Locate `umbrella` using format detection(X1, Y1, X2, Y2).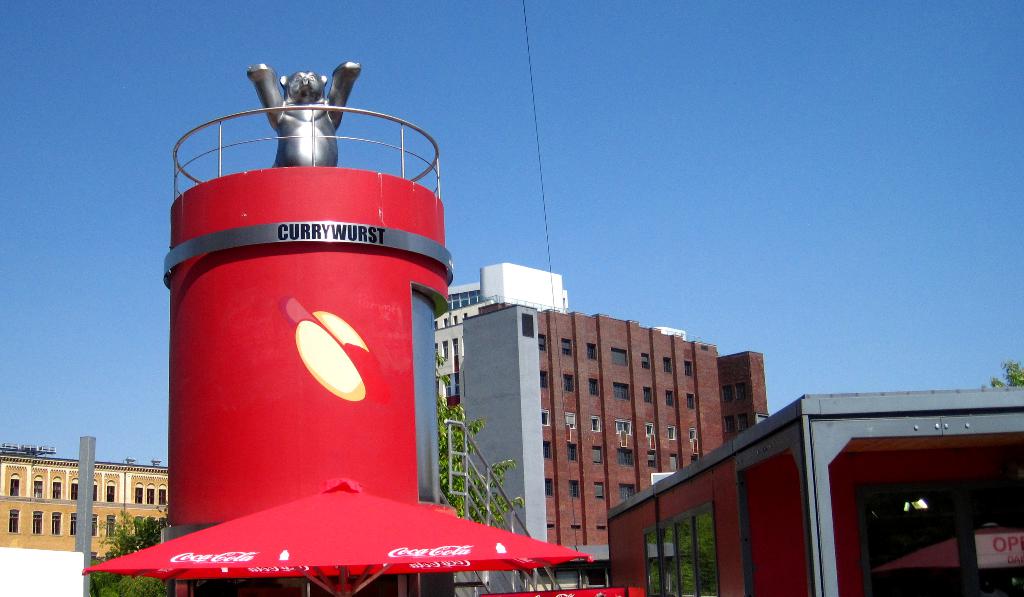
detection(82, 477, 598, 596).
